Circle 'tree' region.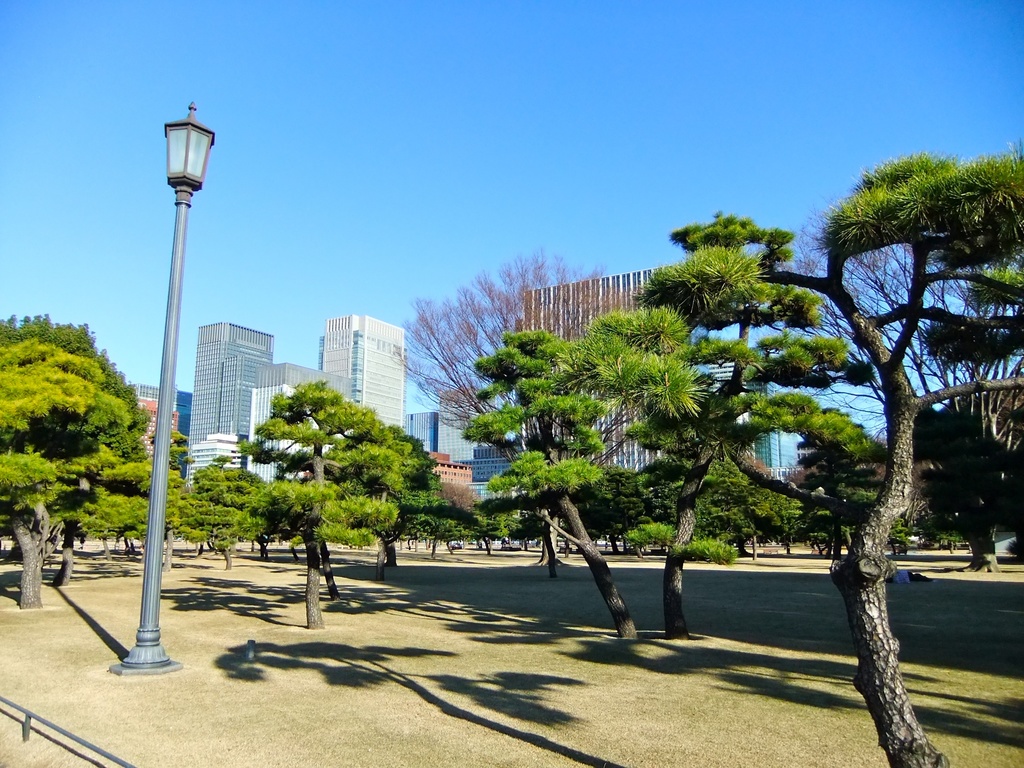
Region: bbox=(170, 456, 275, 569).
